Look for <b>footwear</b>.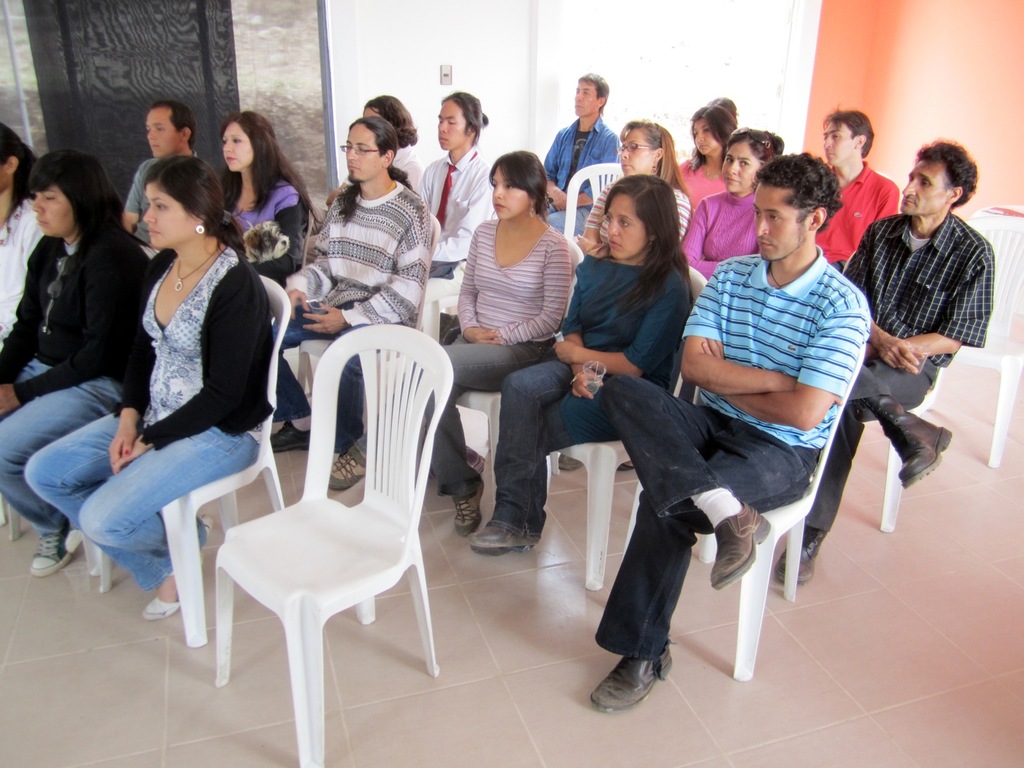
Found: {"x1": 776, "y1": 524, "x2": 829, "y2": 585}.
